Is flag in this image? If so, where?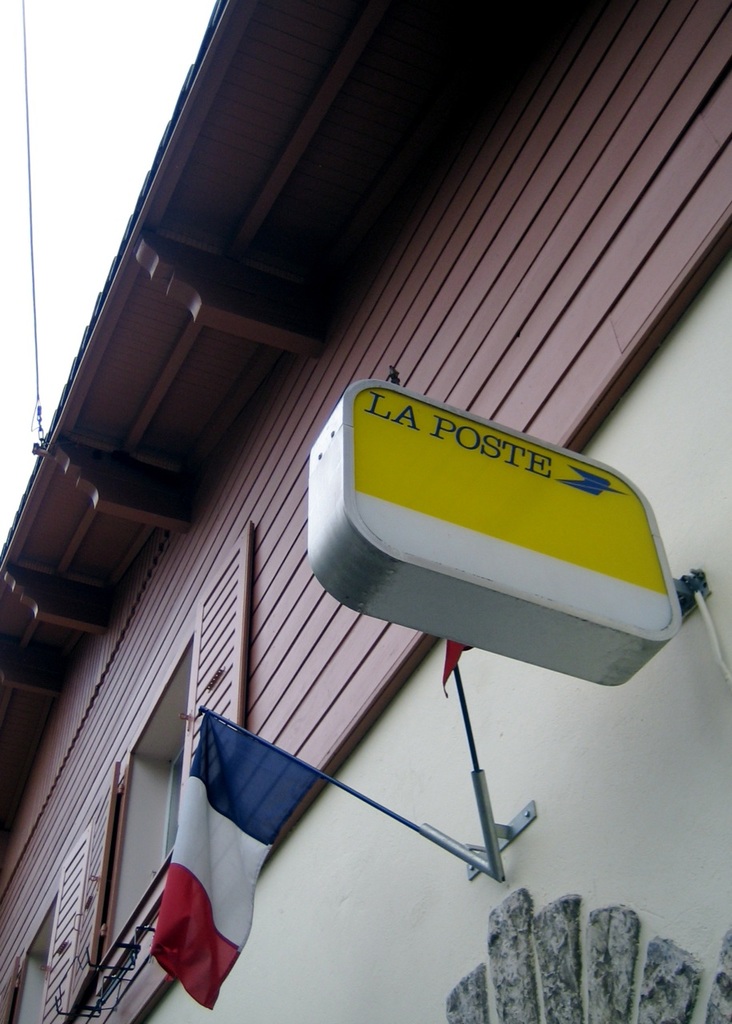
Yes, at 137, 698, 334, 1001.
